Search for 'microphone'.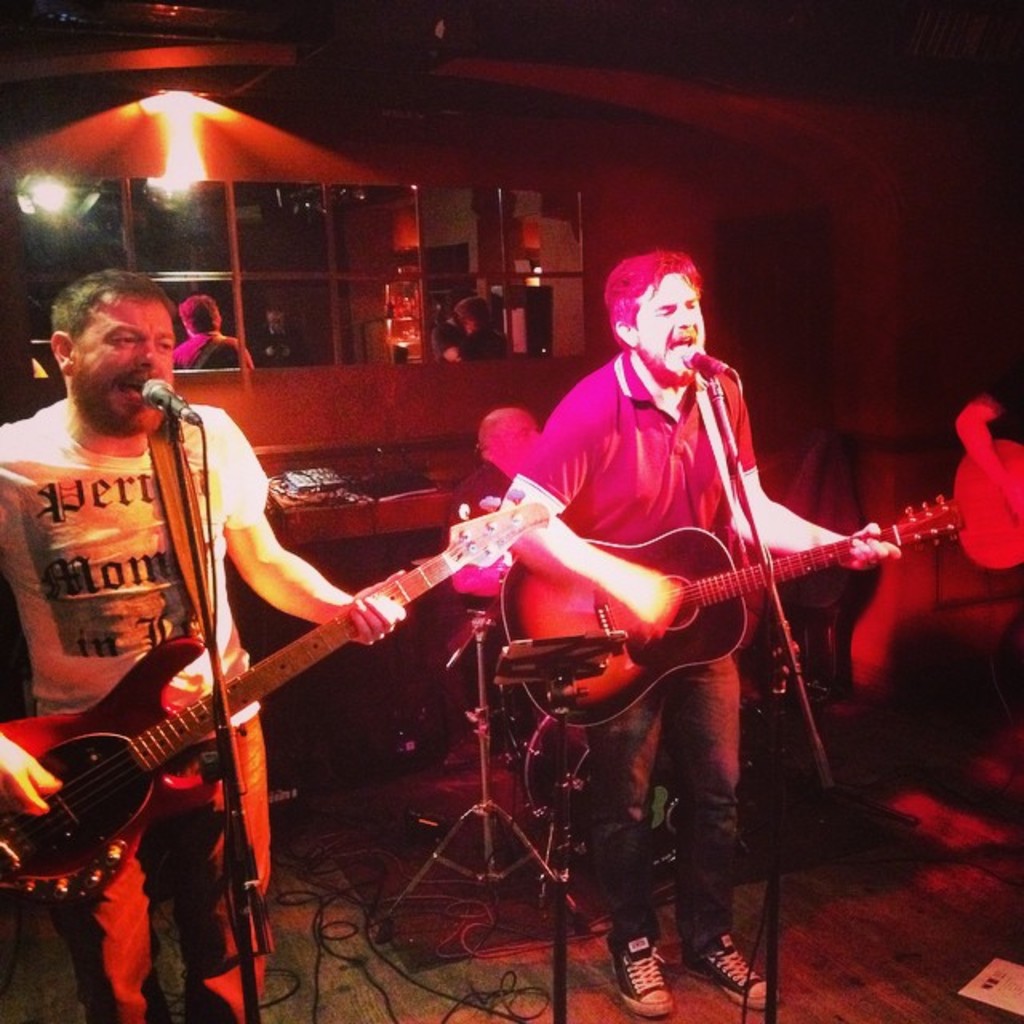
Found at box=[672, 339, 736, 386].
